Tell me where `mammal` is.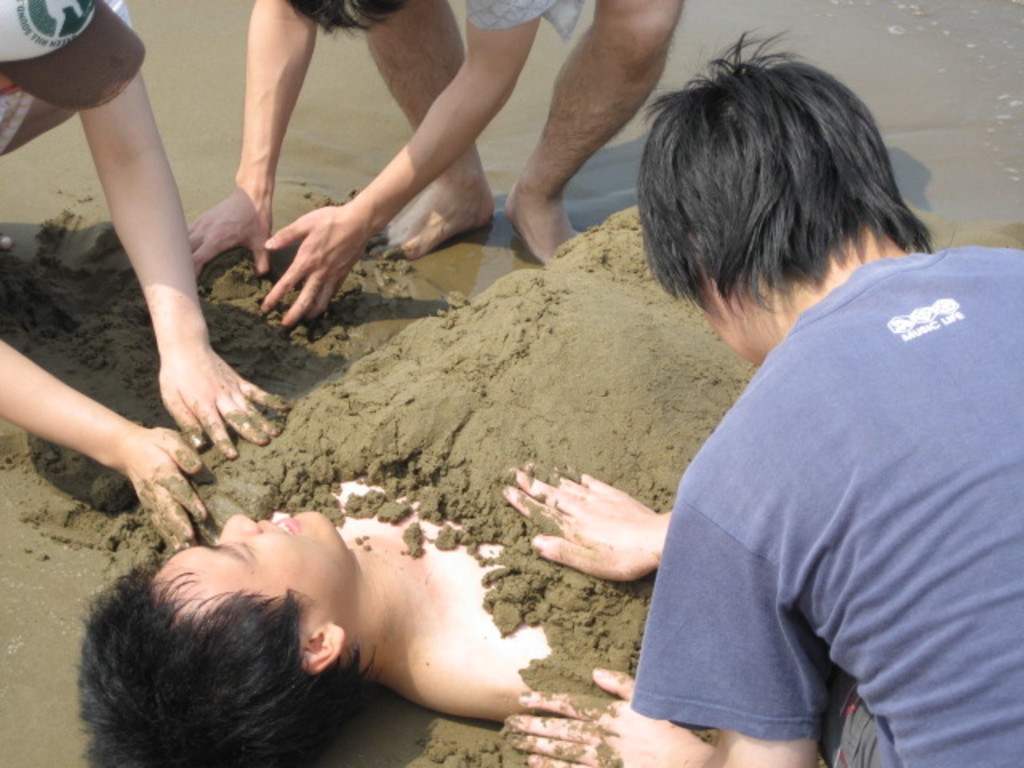
`mammal` is at 566/56/1008/765.
